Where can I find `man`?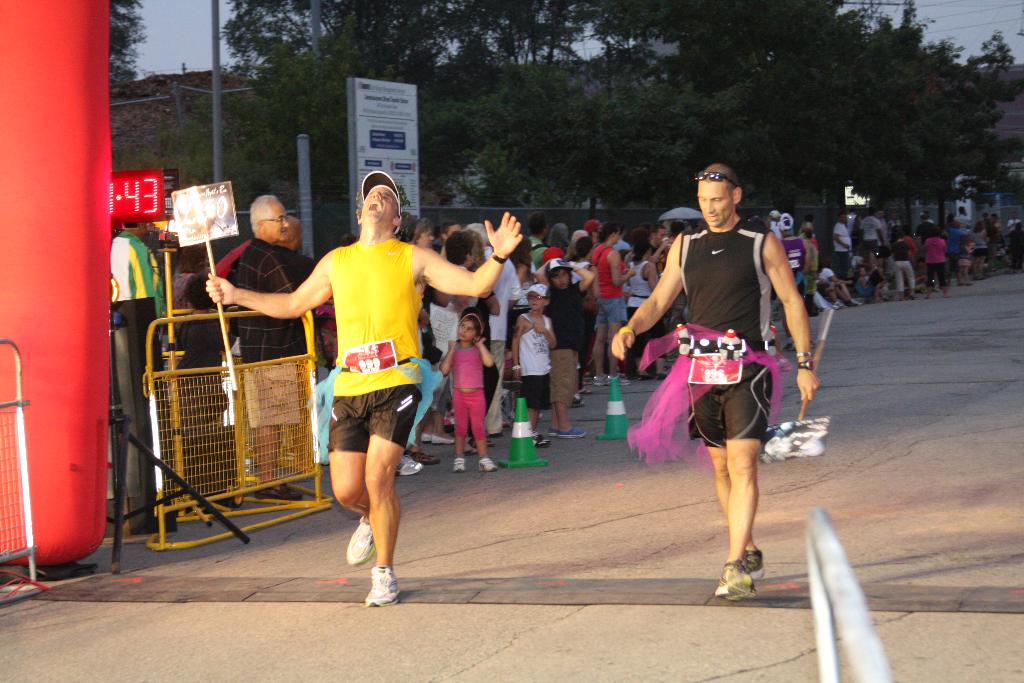
You can find it at l=870, t=208, r=899, b=283.
